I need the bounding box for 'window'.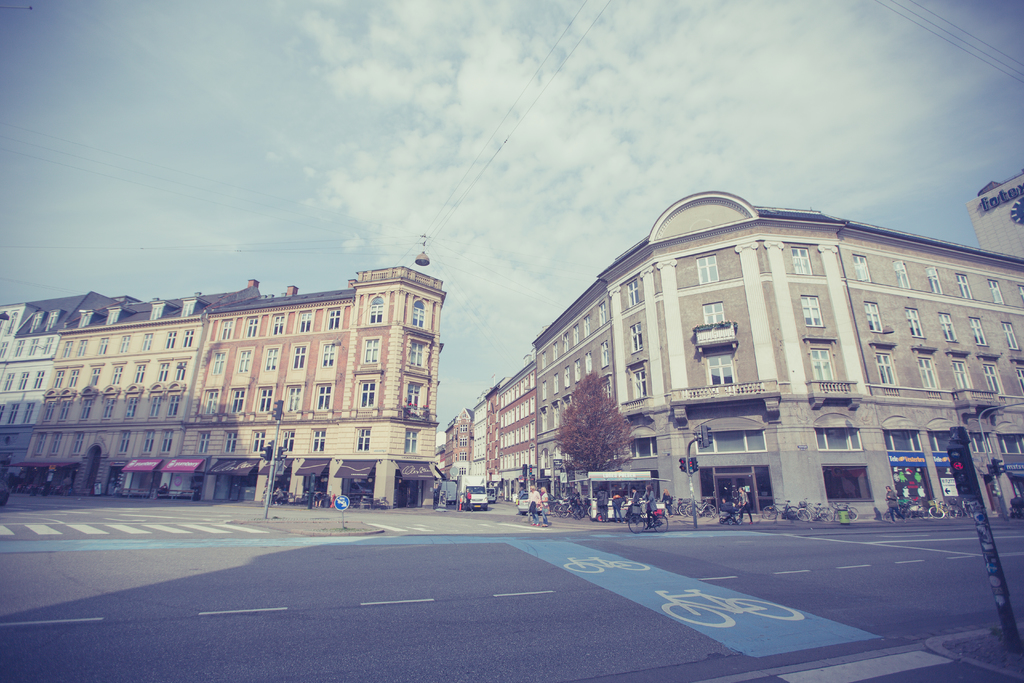
Here it is: {"left": 980, "top": 360, "right": 1000, "bottom": 391}.
